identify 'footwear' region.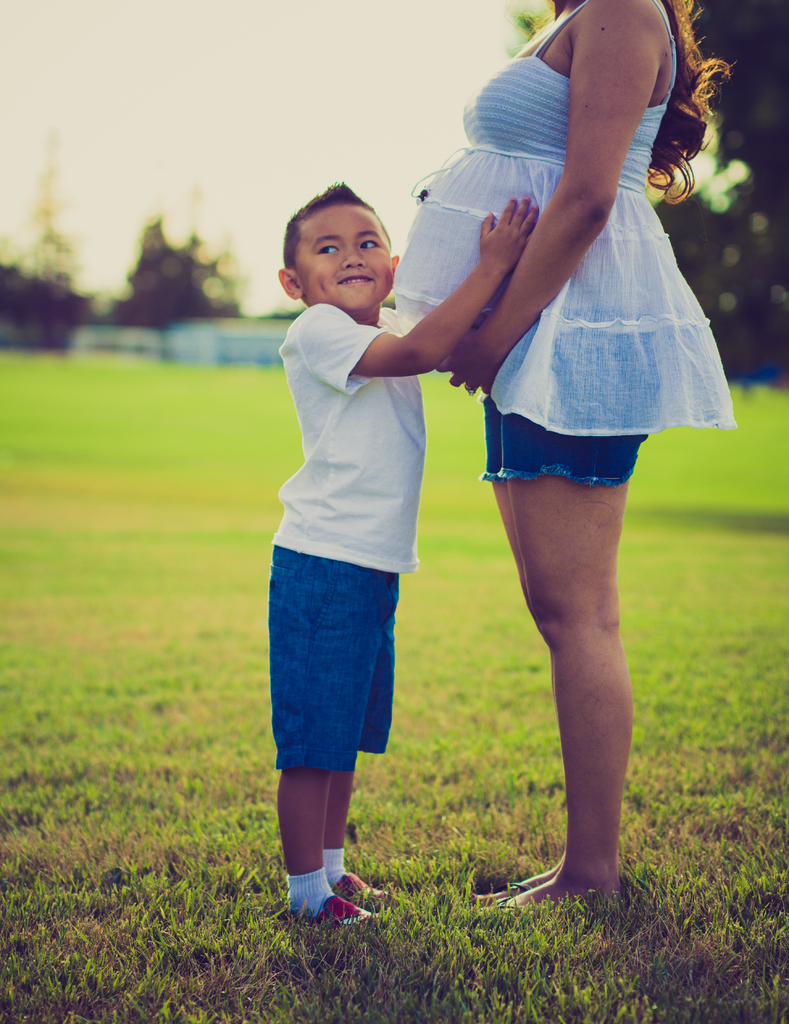
Region: (left=338, top=867, right=380, bottom=906).
